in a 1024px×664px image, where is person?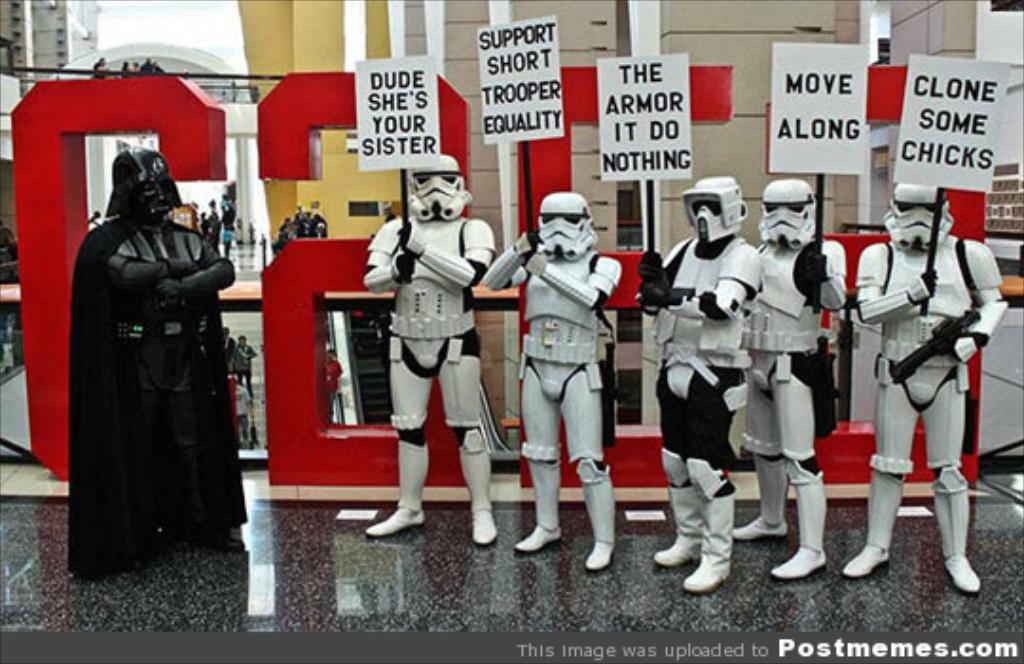
bbox=(635, 167, 762, 598).
